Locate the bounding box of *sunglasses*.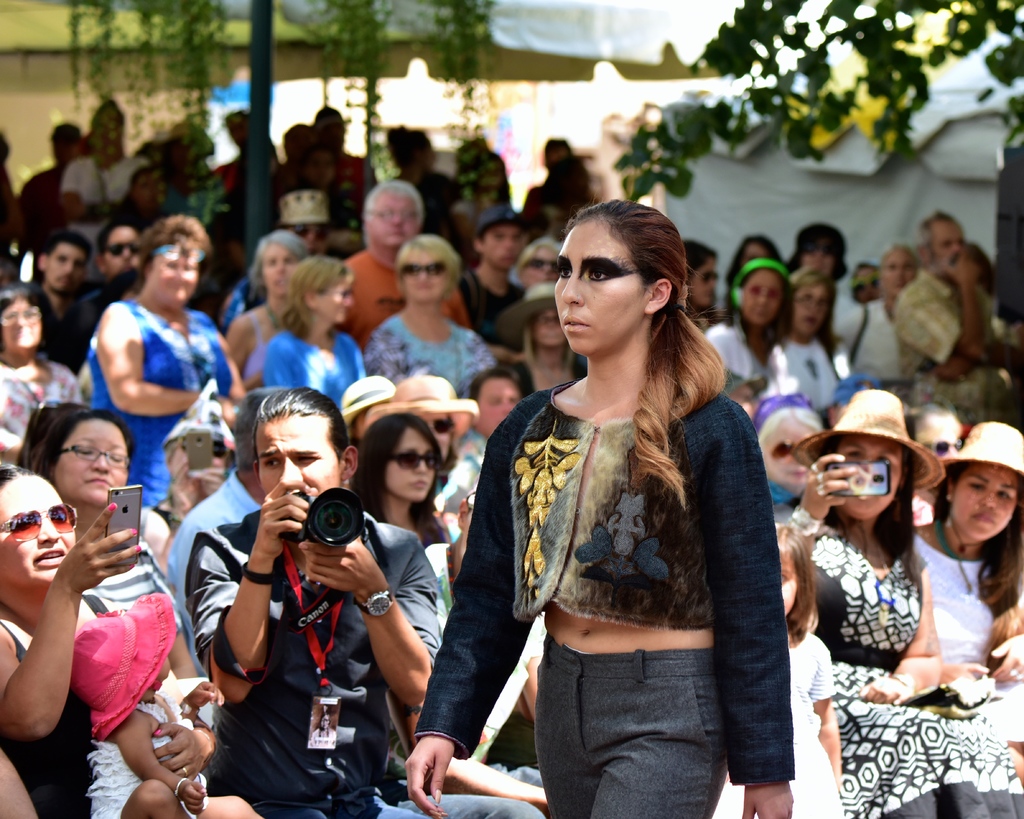
Bounding box: l=390, t=450, r=449, b=476.
